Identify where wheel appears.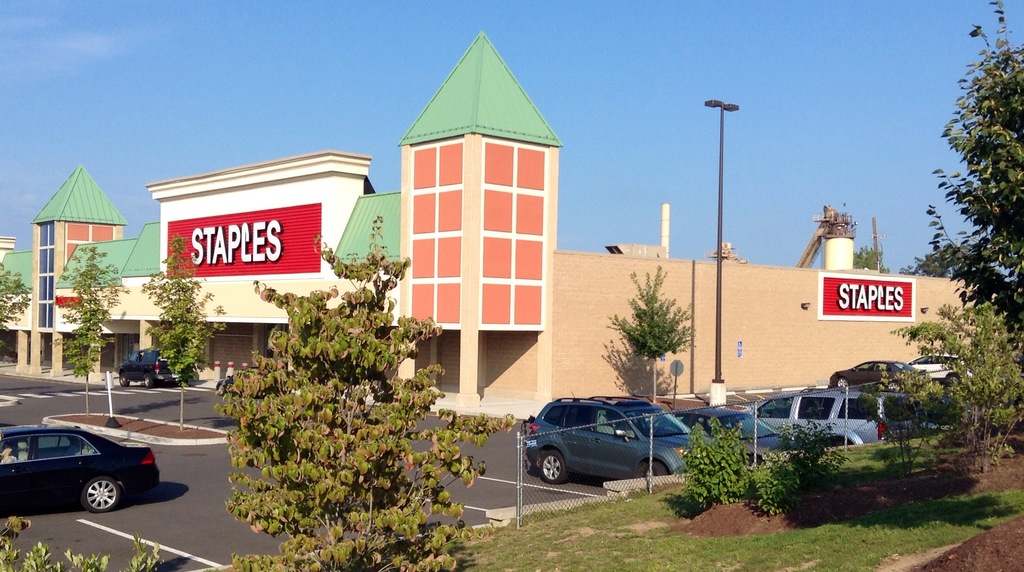
Appears at (76,477,119,514).
